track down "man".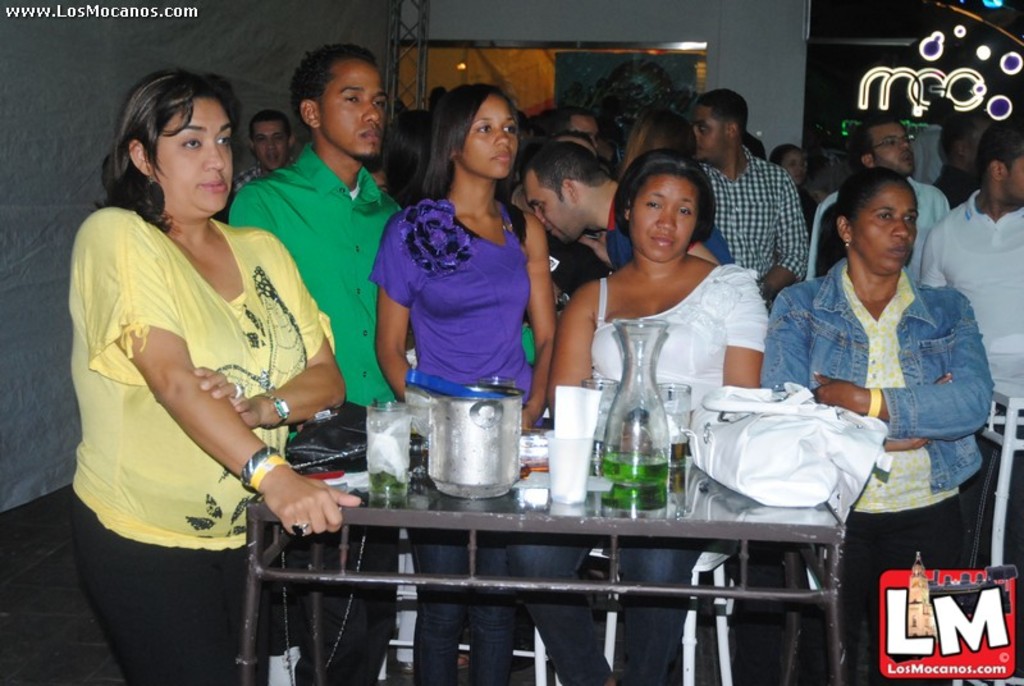
Tracked to bbox=[934, 134, 1023, 348].
